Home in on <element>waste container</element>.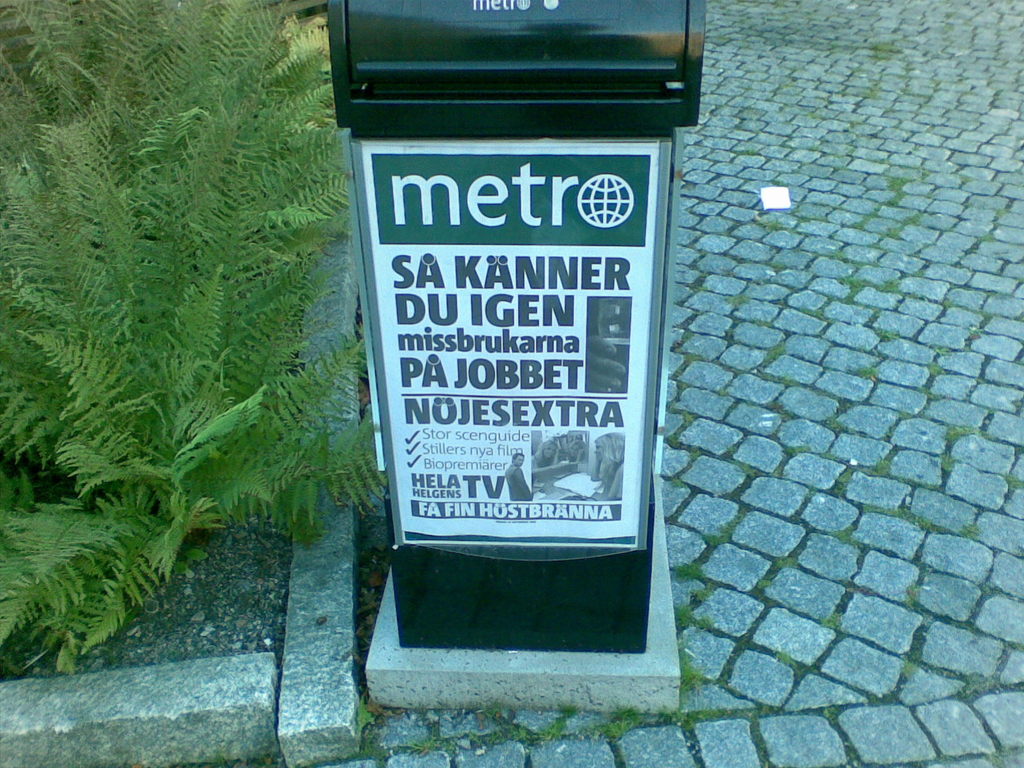
Homed in at box(228, 46, 704, 767).
